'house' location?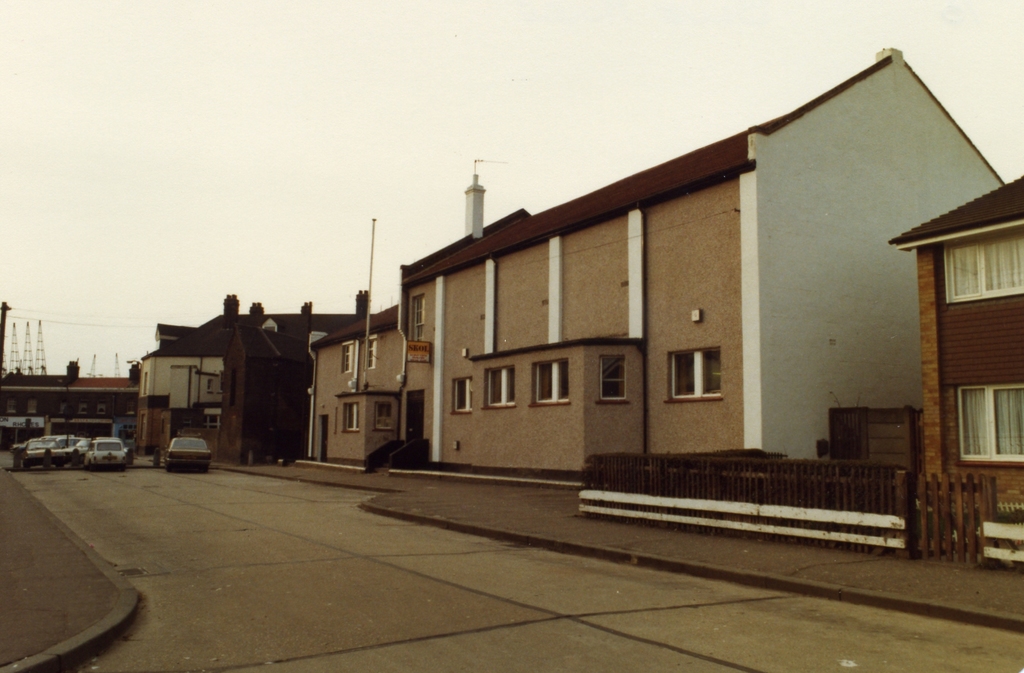
367, 42, 994, 525
